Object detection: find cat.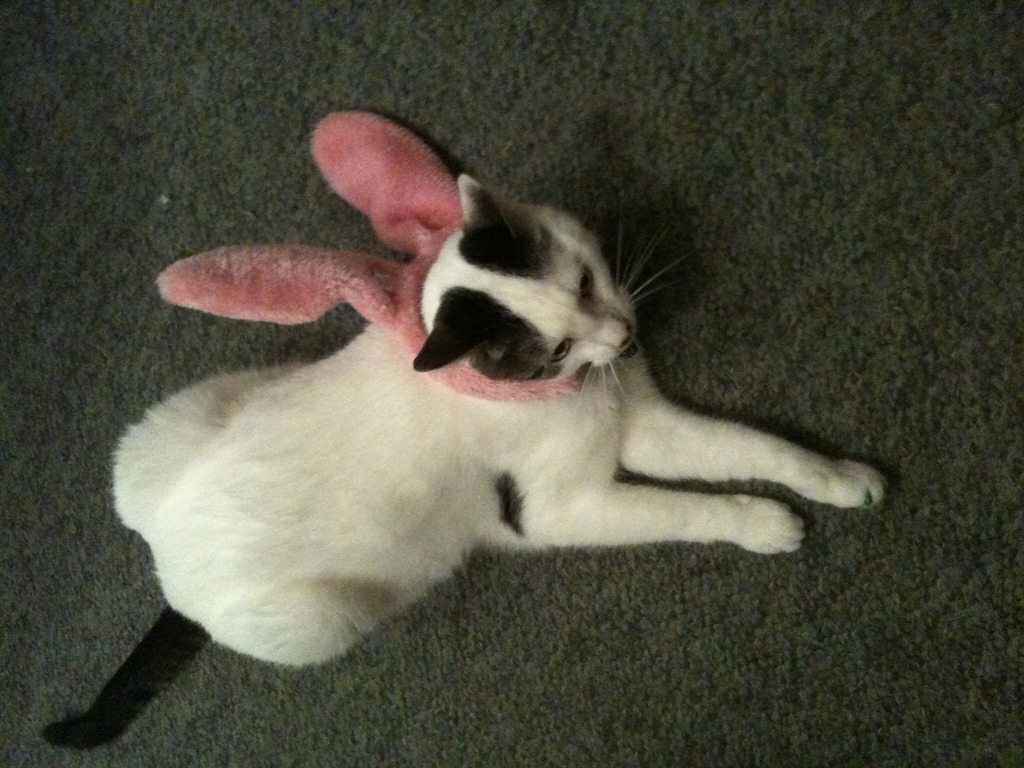
x1=40 y1=114 x2=886 y2=754.
